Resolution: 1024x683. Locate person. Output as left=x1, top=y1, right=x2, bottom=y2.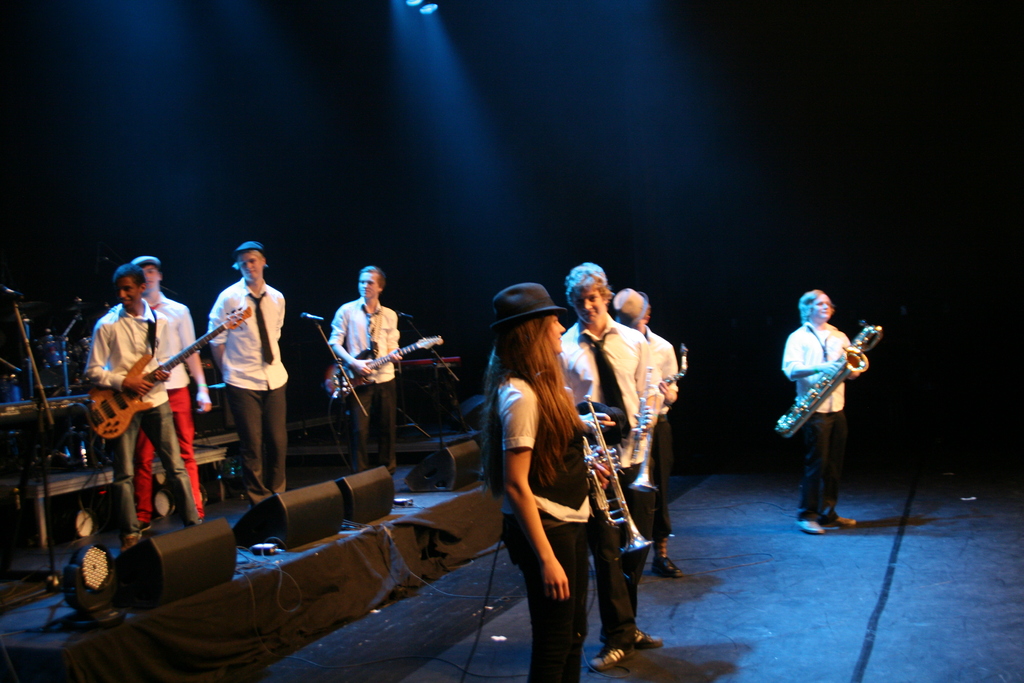
left=134, top=255, right=214, bottom=515.
